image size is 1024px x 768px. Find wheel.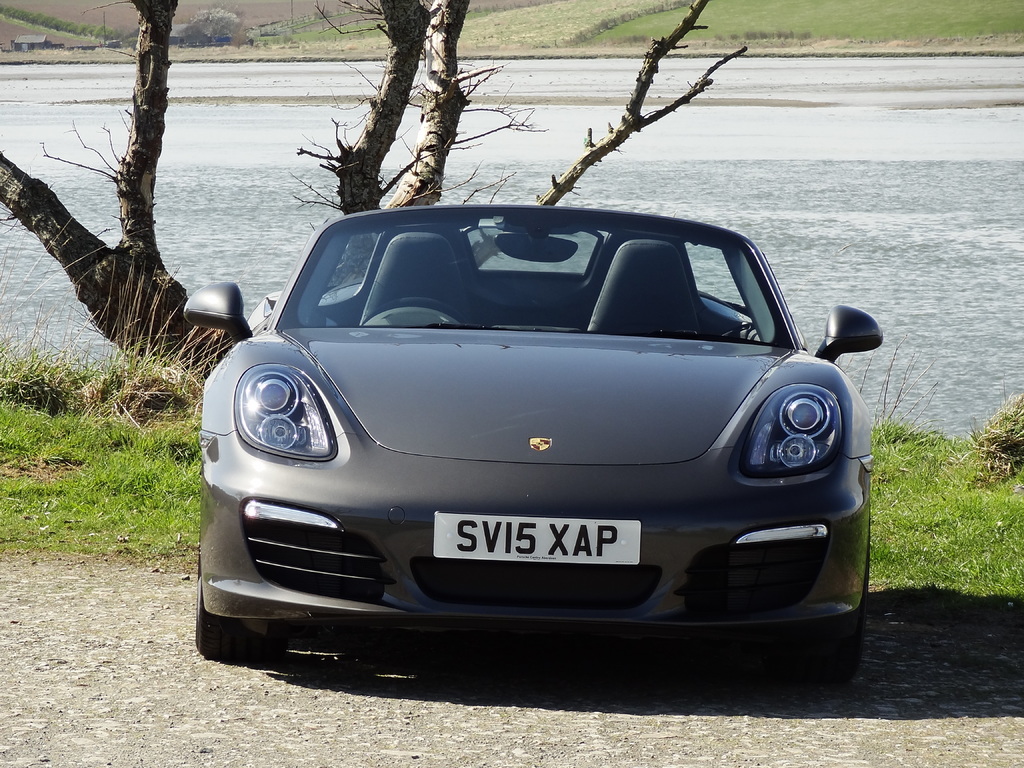
select_region(191, 580, 262, 661).
